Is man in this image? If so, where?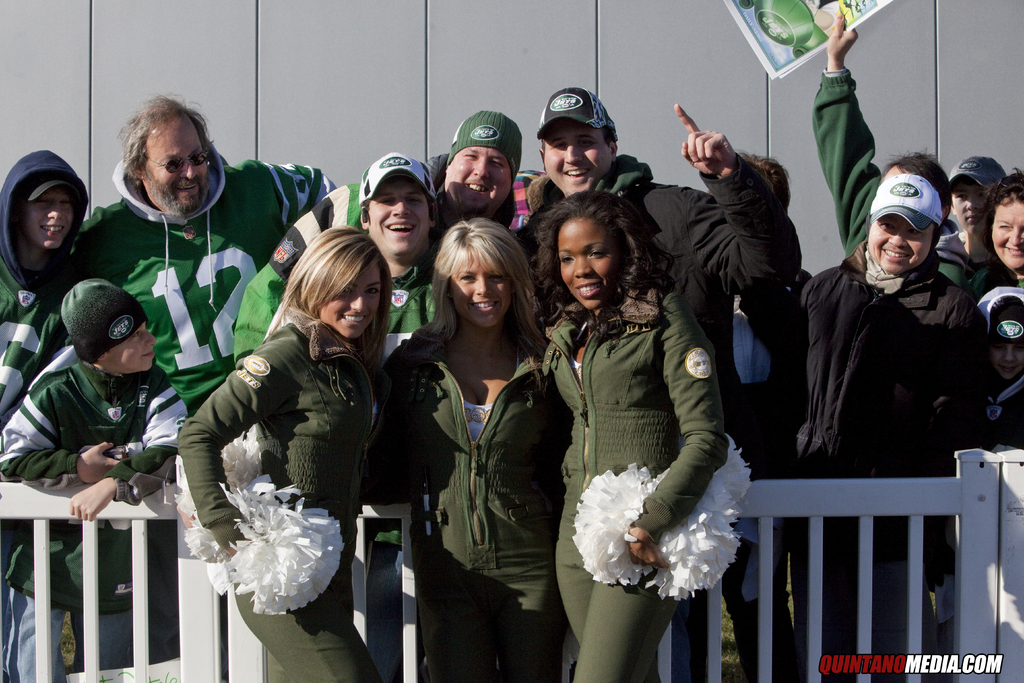
Yes, at {"x1": 0, "y1": 146, "x2": 97, "y2": 418}.
